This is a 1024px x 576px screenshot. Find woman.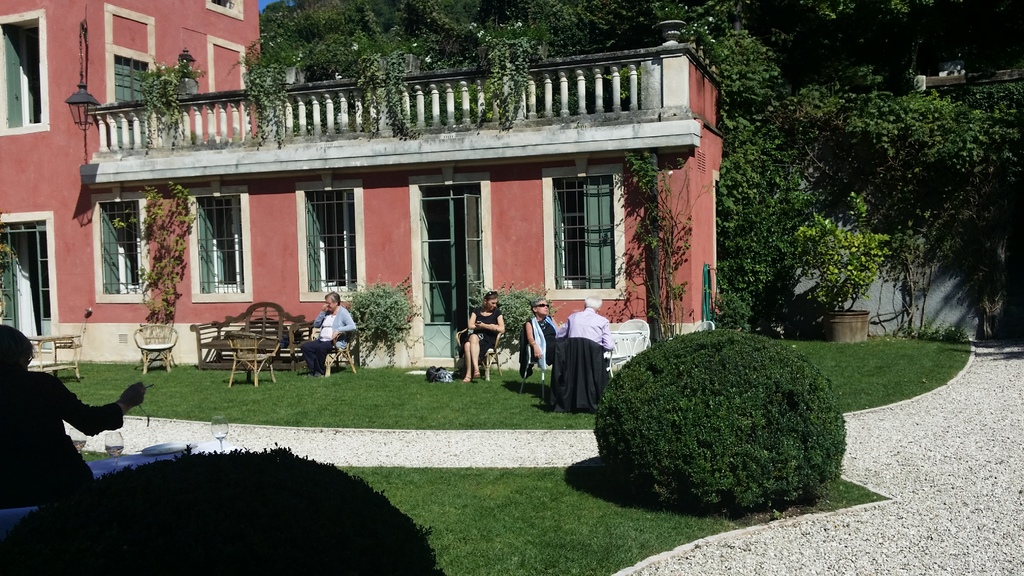
Bounding box: (left=458, top=287, right=506, bottom=378).
